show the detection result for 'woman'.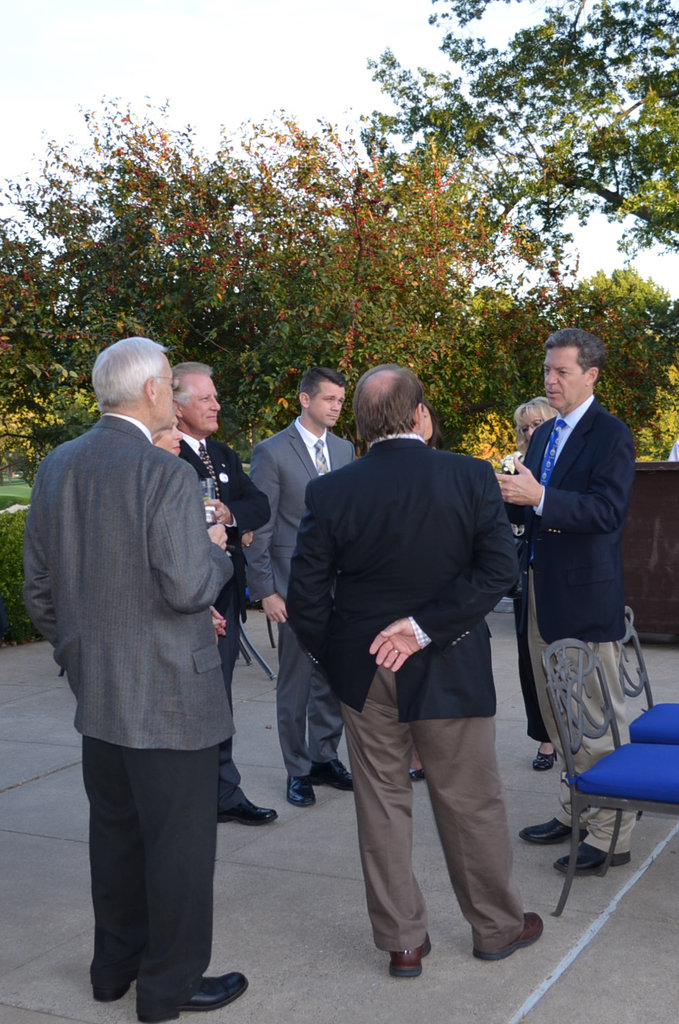
BBox(503, 392, 567, 789).
